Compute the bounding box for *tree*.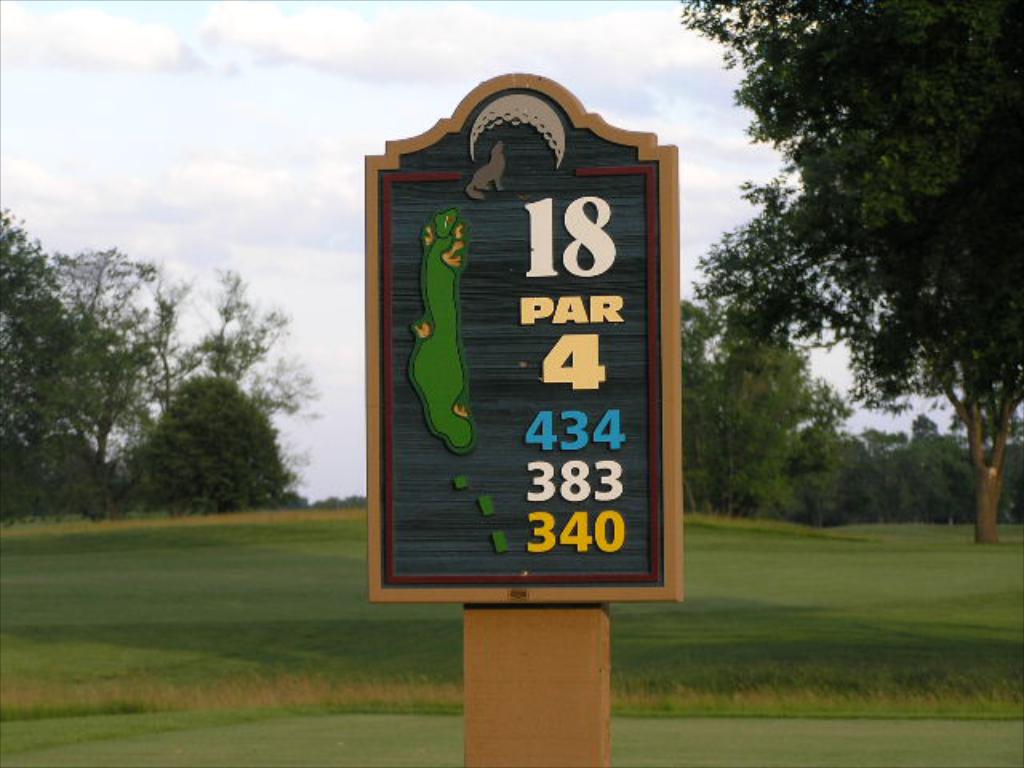
l=98, t=266, r=326, b=459.
